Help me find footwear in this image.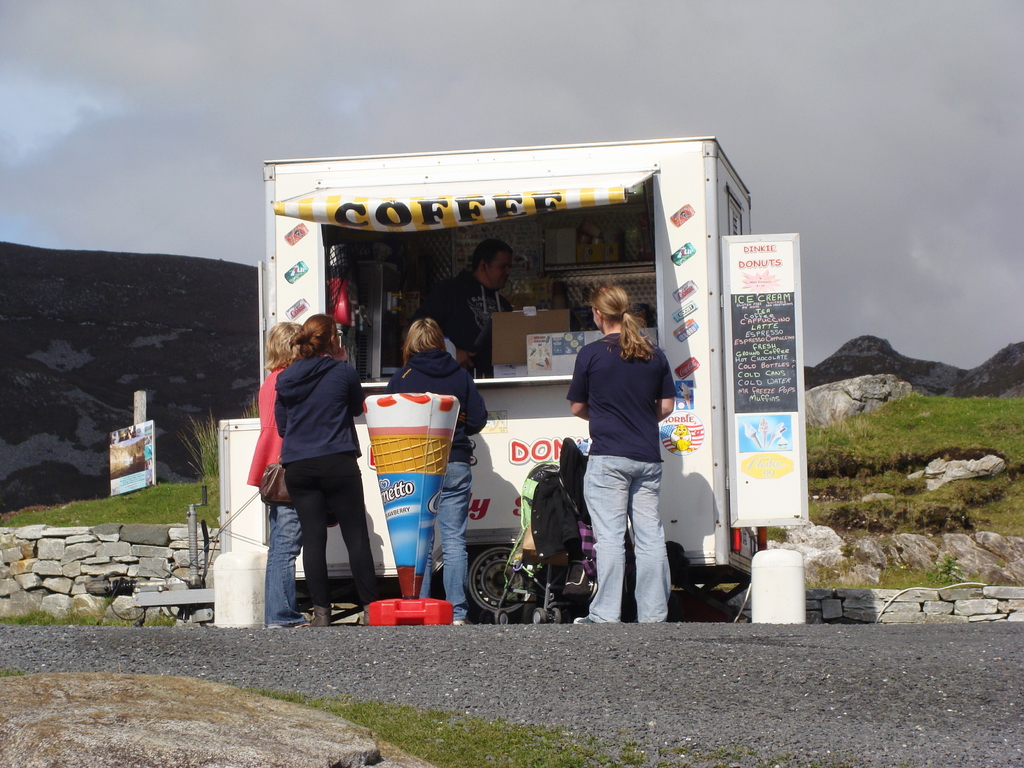
Found it: 361,607,372,627.
